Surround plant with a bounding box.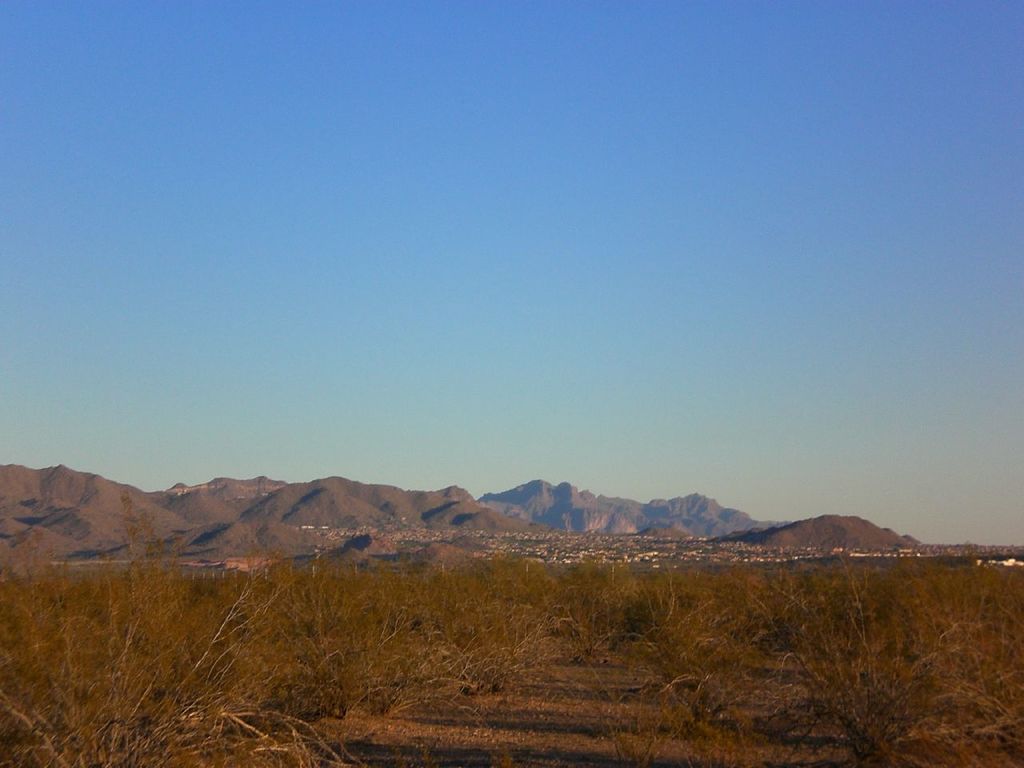
pyautogui.locateOnScreen(57, 523, 745, 722).
